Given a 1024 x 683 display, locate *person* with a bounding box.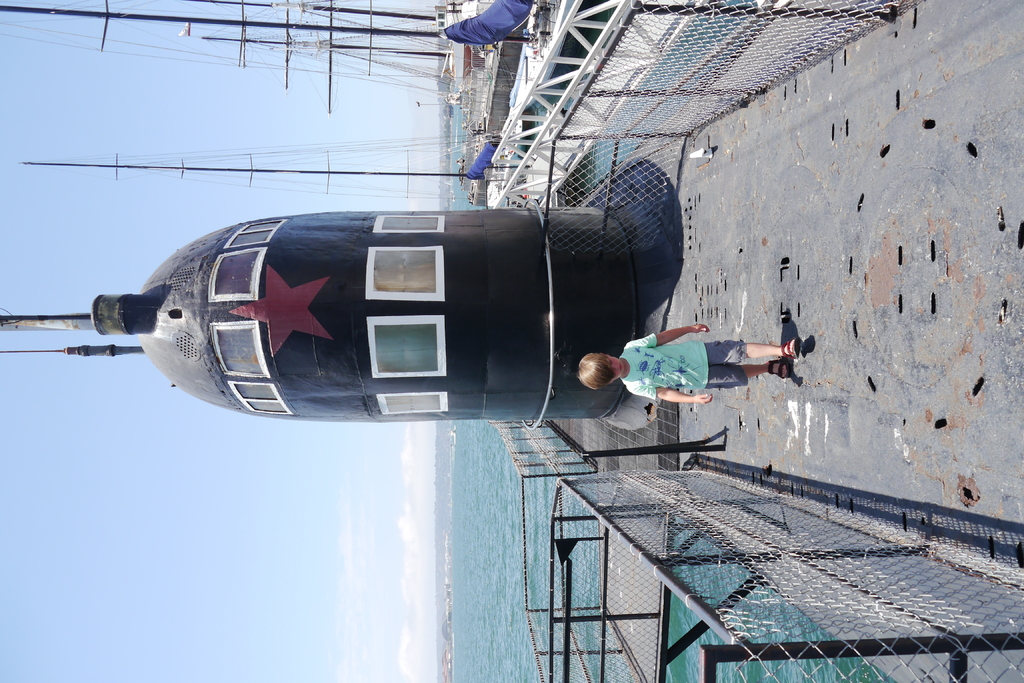
Located: (588, 311, 762, 429).
